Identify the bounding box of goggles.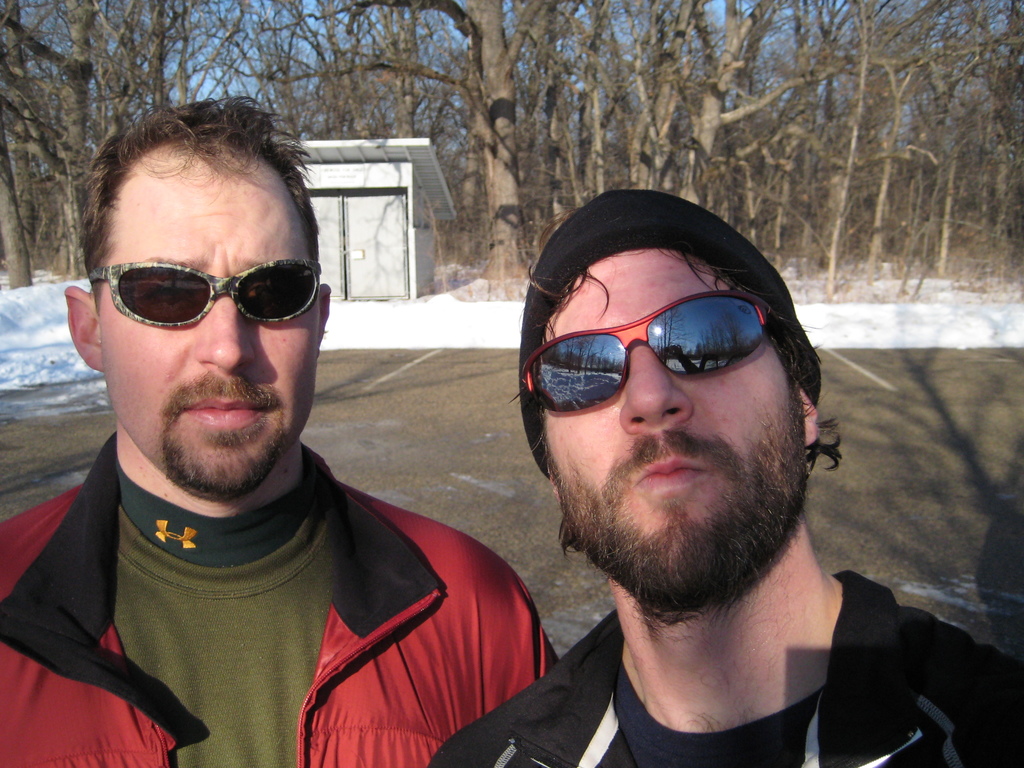
(88, 254, 333, 330).
